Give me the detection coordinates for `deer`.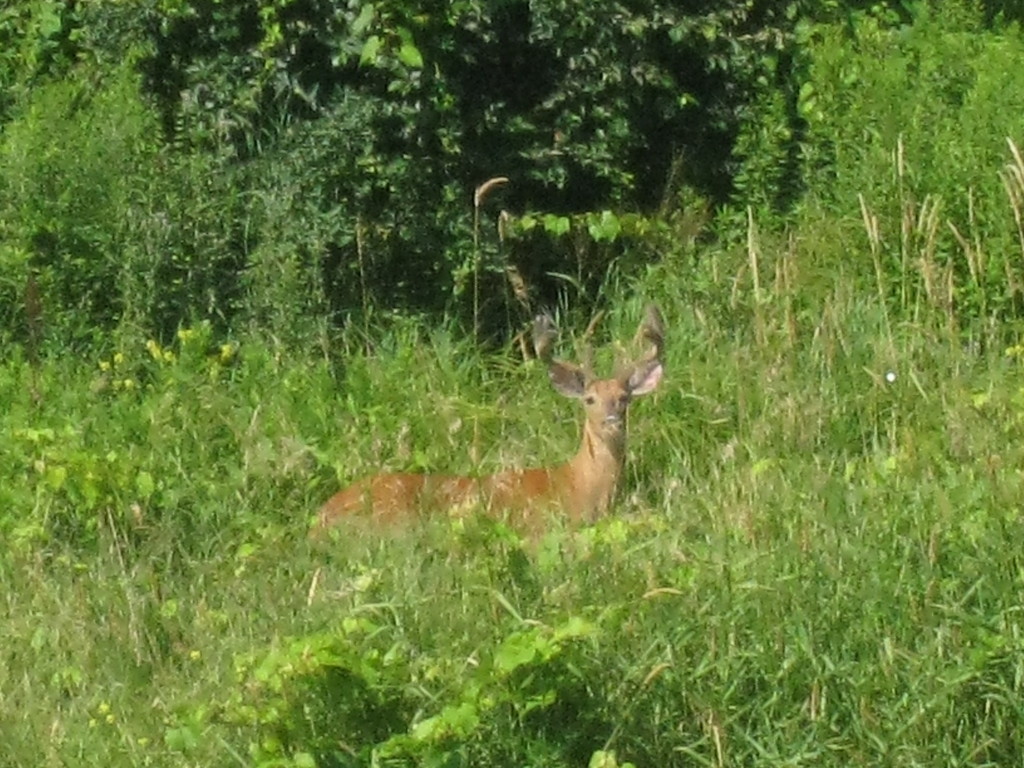
Rect(305, 303, 663, 541).
